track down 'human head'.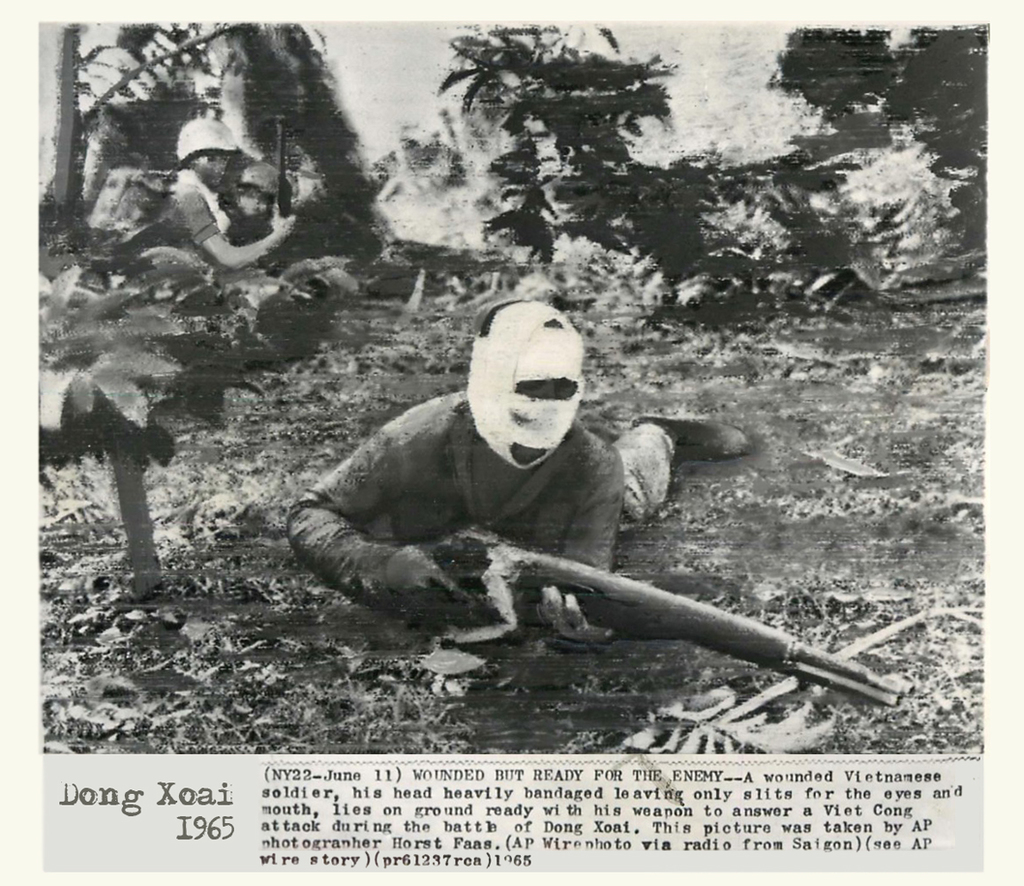
Tracked to [459,292,596,476].
